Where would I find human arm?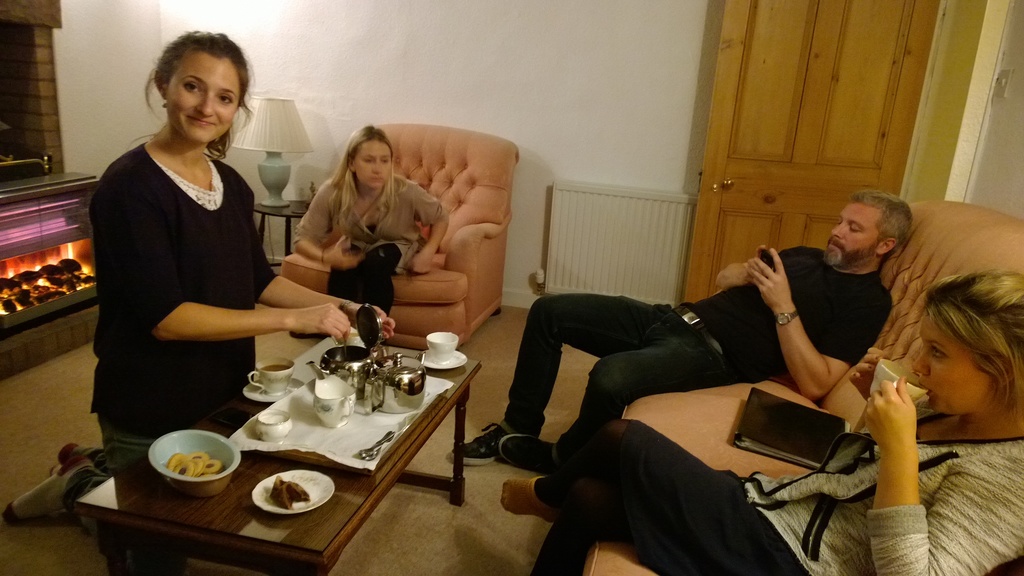
At (x1=250, y1=182, x2=401, y2=340).
